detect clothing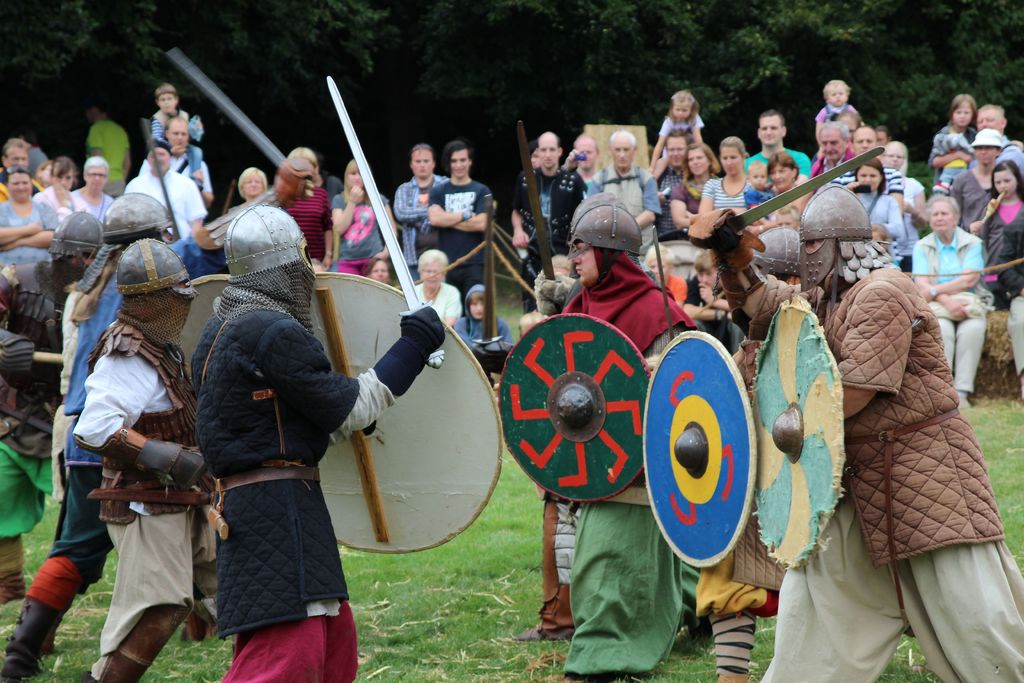
{"left": 664, "top": 170, "right": 701, "bottom": 213}
